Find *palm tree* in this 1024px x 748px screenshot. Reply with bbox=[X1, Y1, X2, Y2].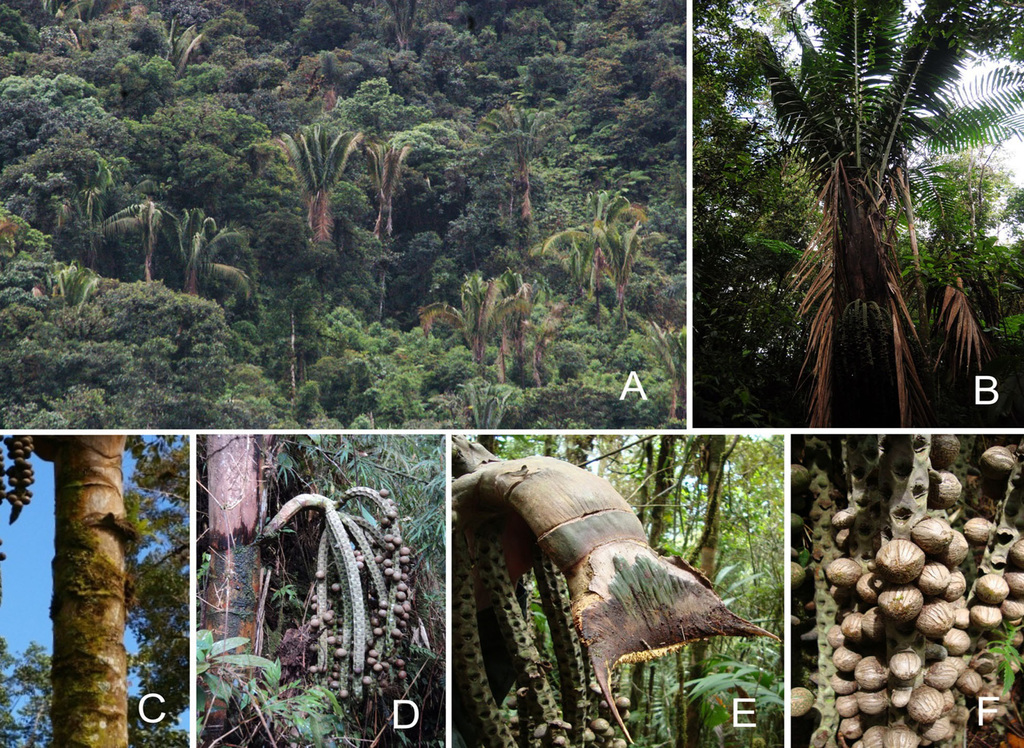
bbox=[363, 135, 417, 243].
